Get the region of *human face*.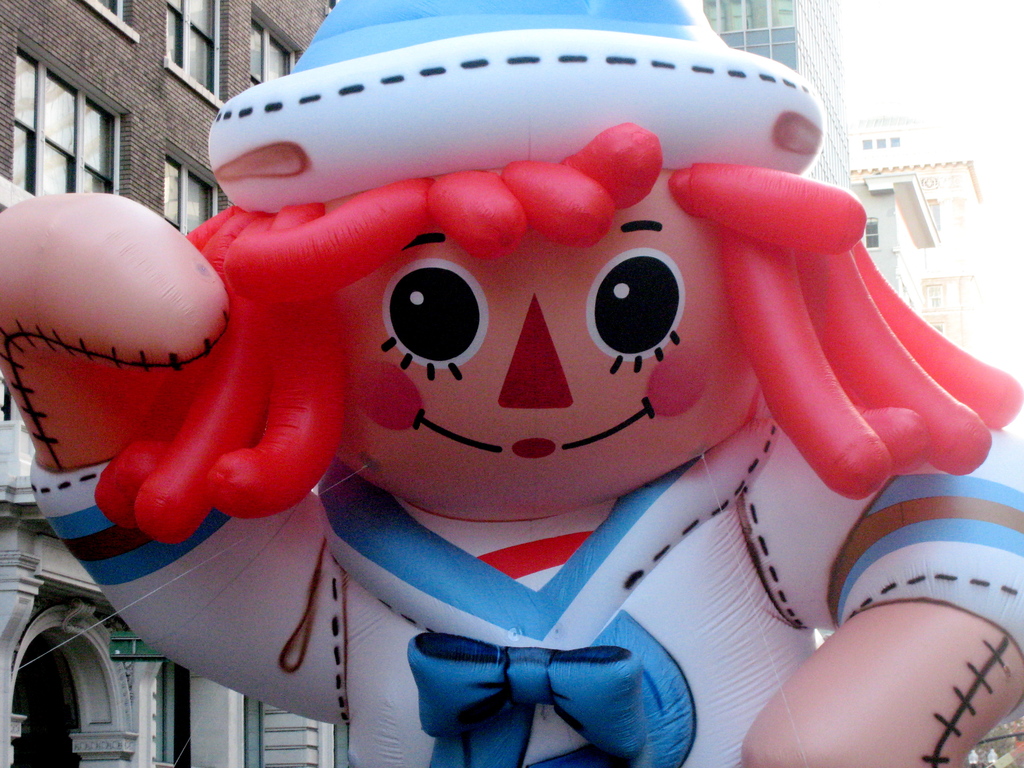
BBox(324, 170, 757, 502).
